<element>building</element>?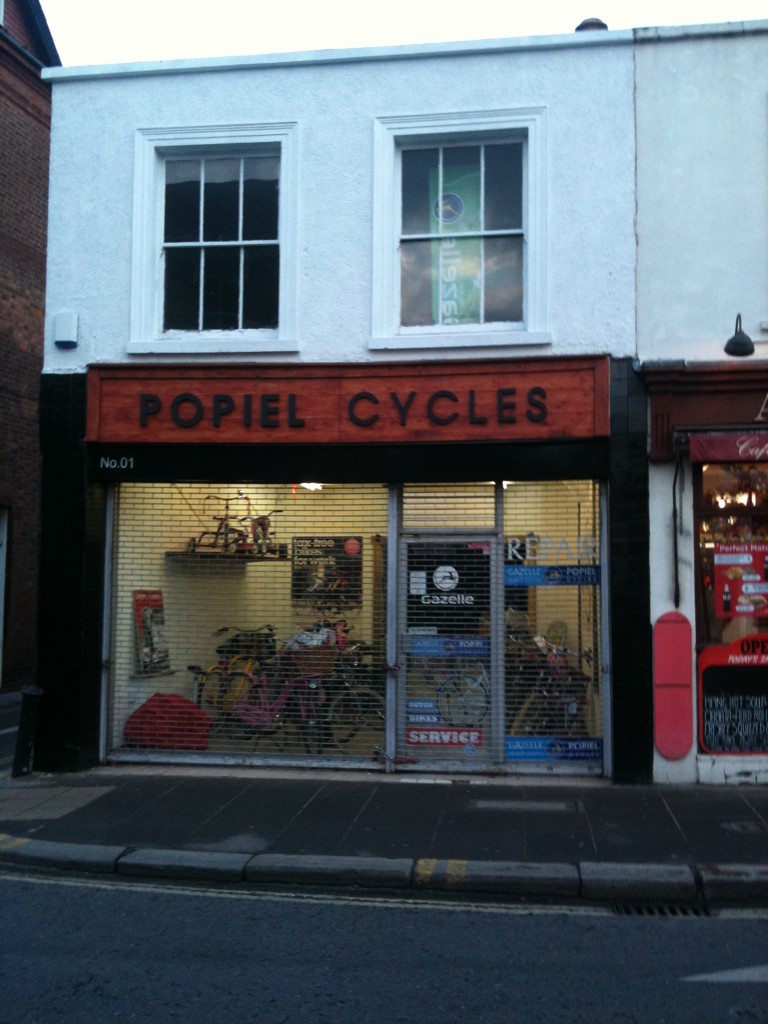
(42, 18, 767, 779)
